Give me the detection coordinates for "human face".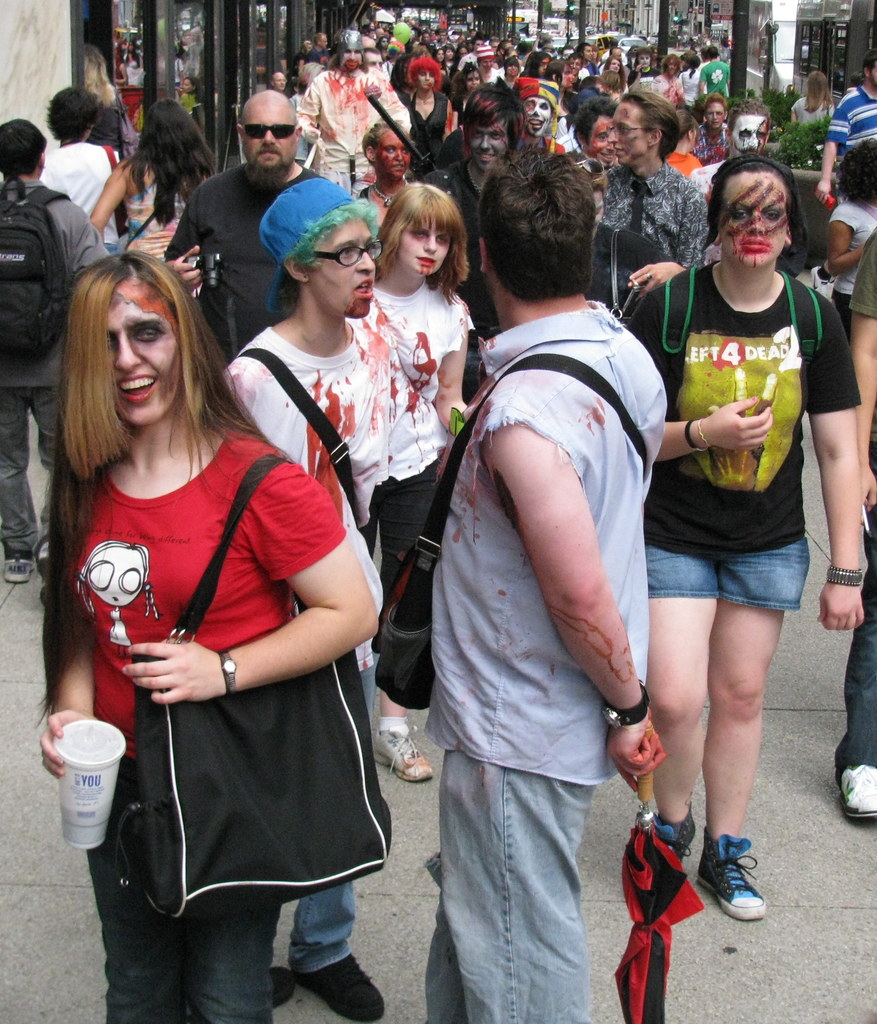
(606,104,641,161).
